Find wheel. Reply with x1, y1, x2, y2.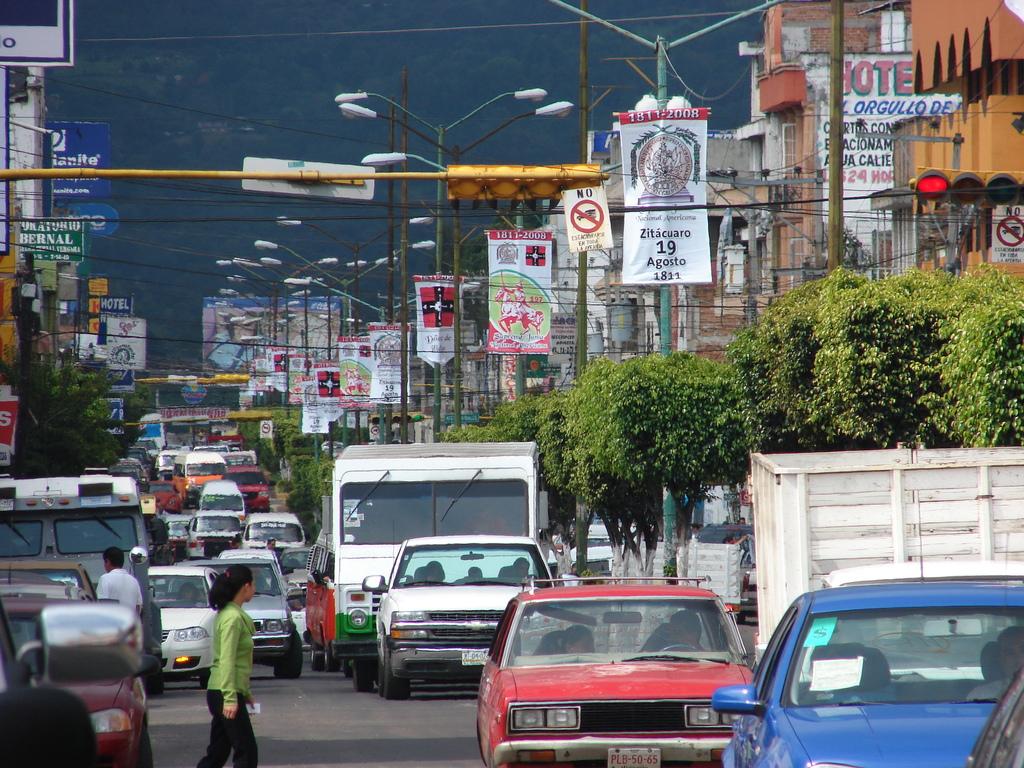
374, 644, 418, 700.
